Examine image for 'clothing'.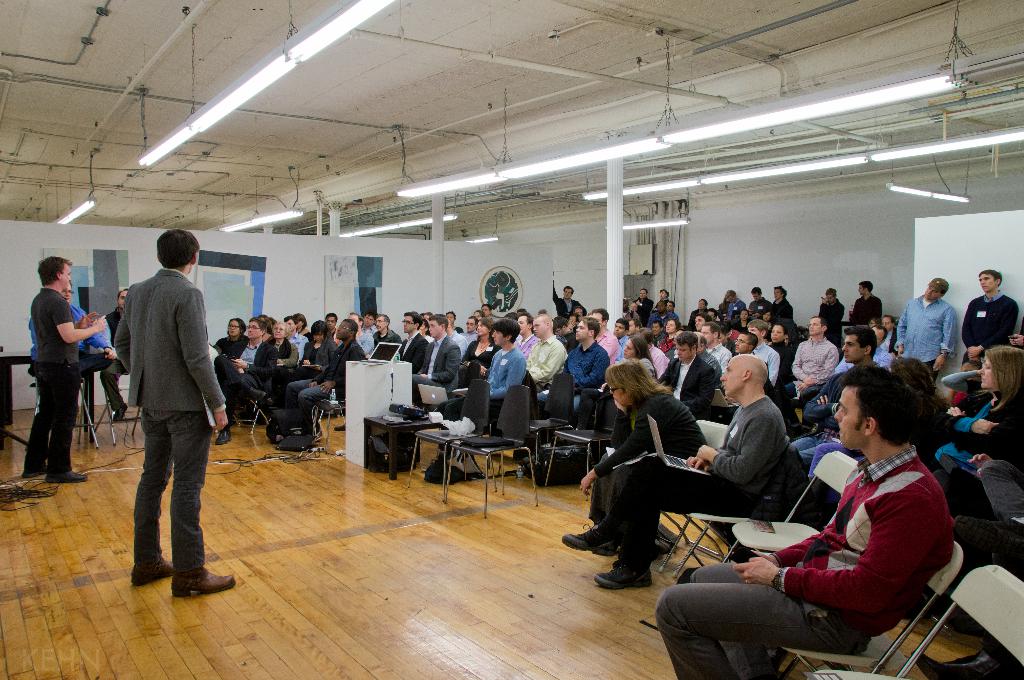
Examination result: [left=112, top=221, right=221, bottom=571].
